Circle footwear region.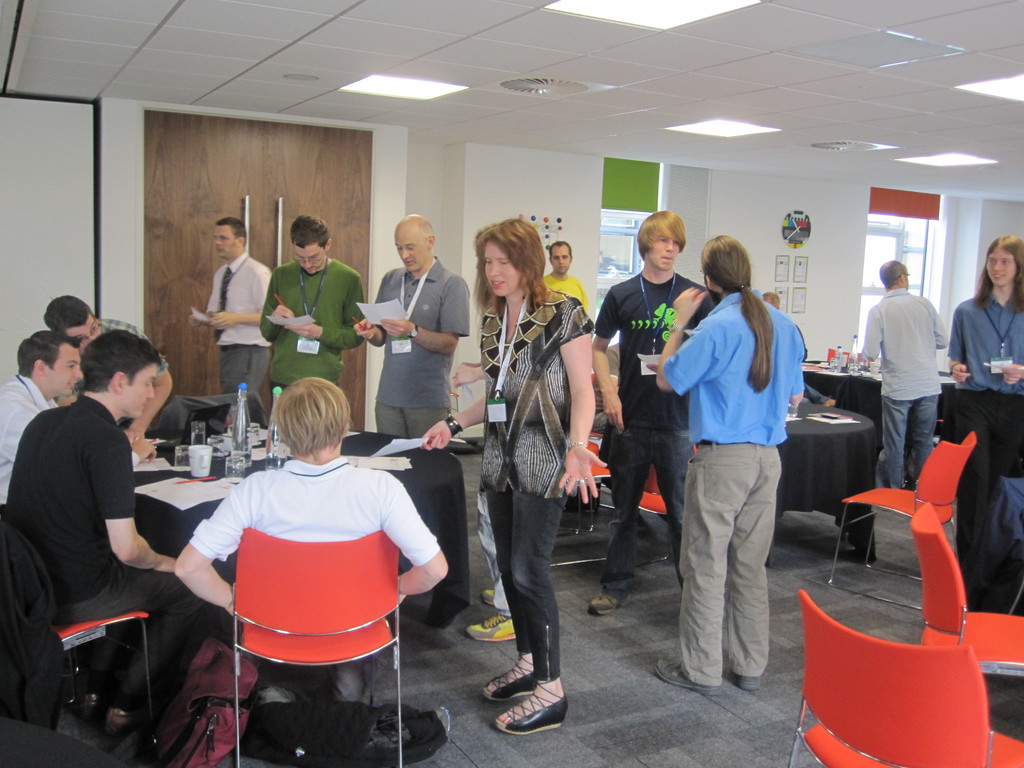
Region: Rect(591, 597, 631, 616).
